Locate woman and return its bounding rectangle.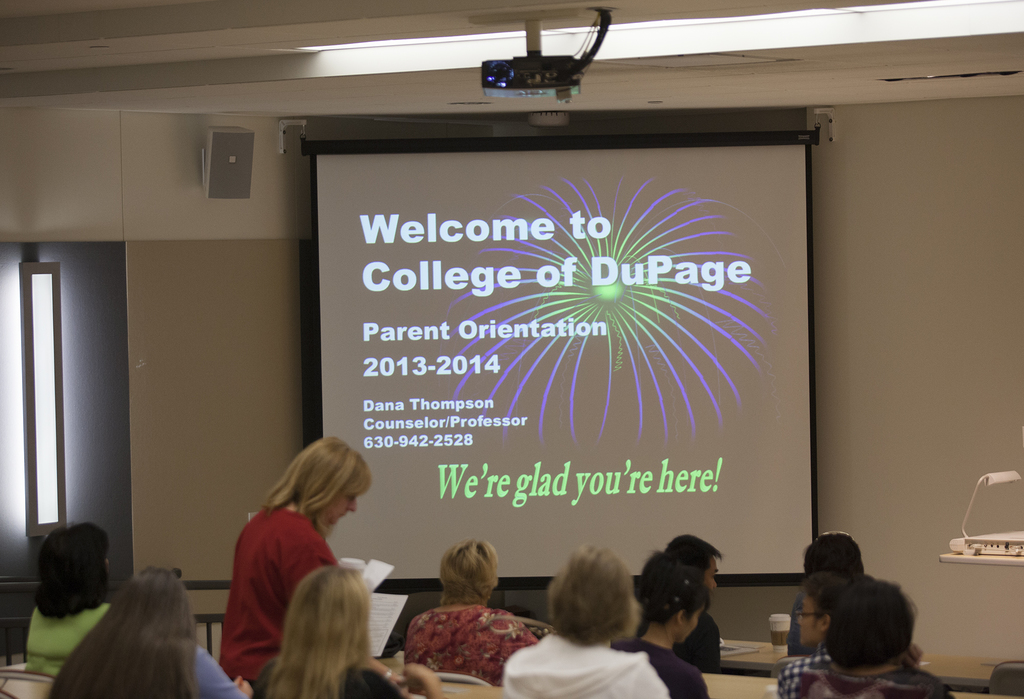
{"left": 499, "top": 543, "right": 673, "bottom": 698}.
